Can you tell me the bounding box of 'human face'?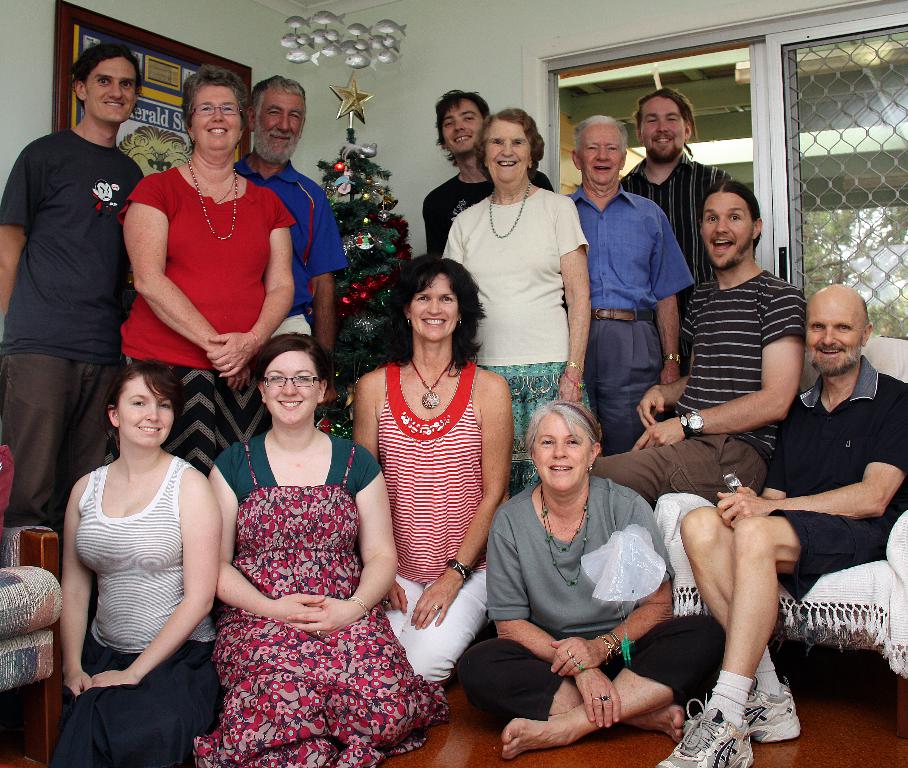
select_region(265, 352, 319, 424).
